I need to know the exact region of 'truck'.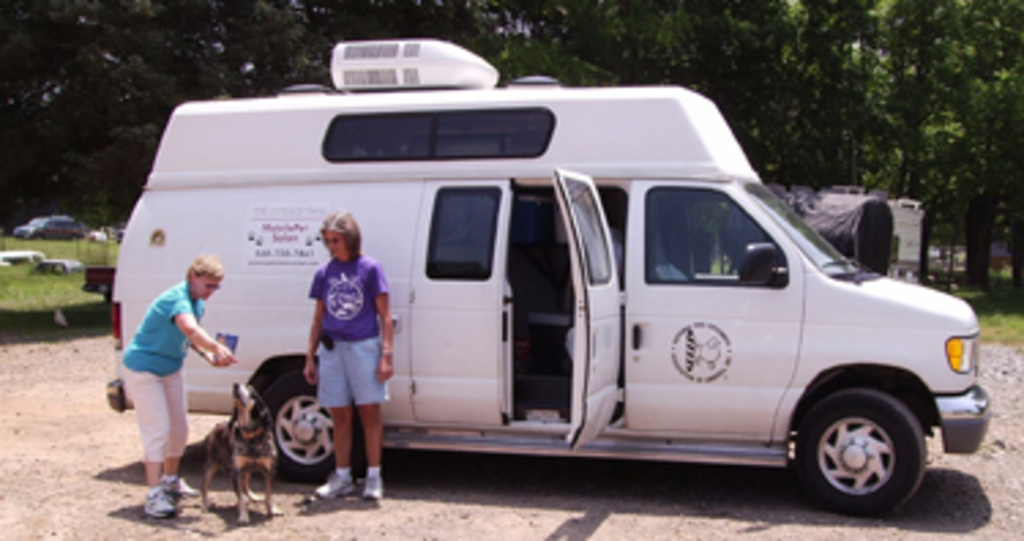
Region: <box>109,36,989,516</box>.
